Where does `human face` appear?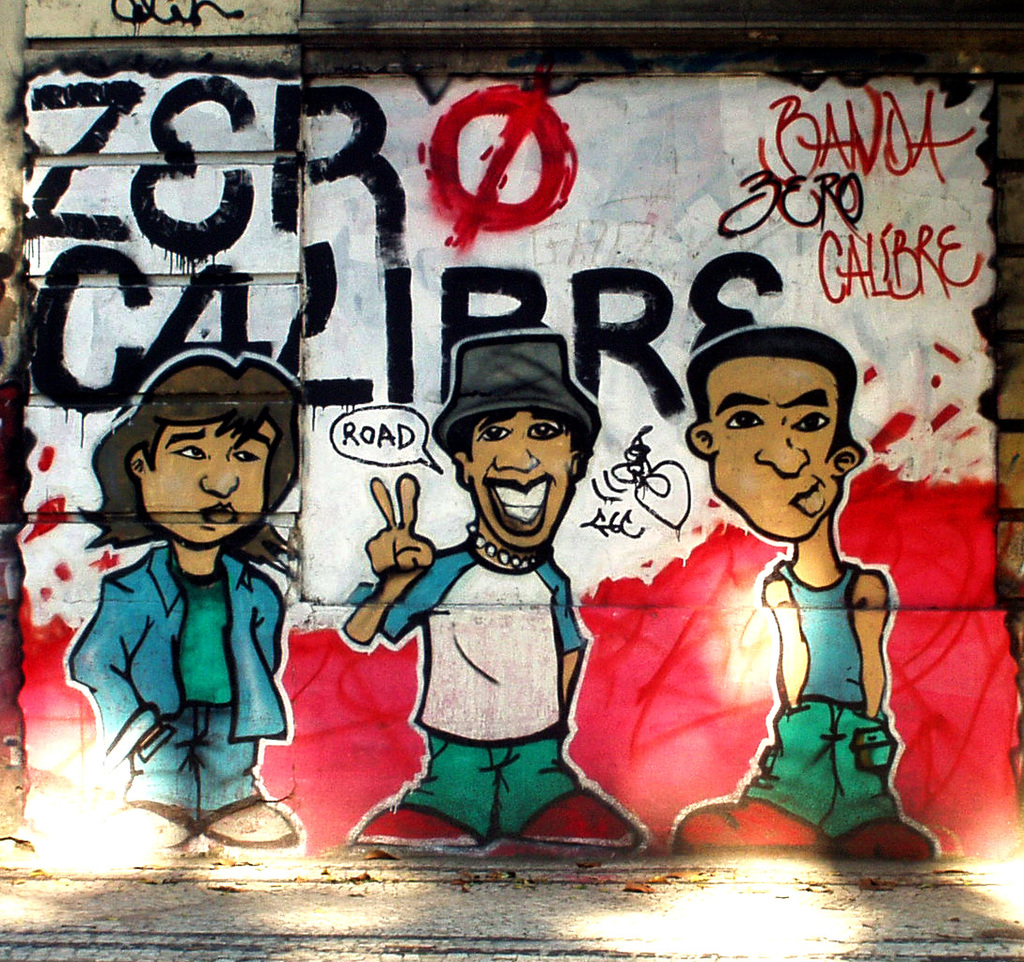
Appears at 712, 356, 842, 547.
